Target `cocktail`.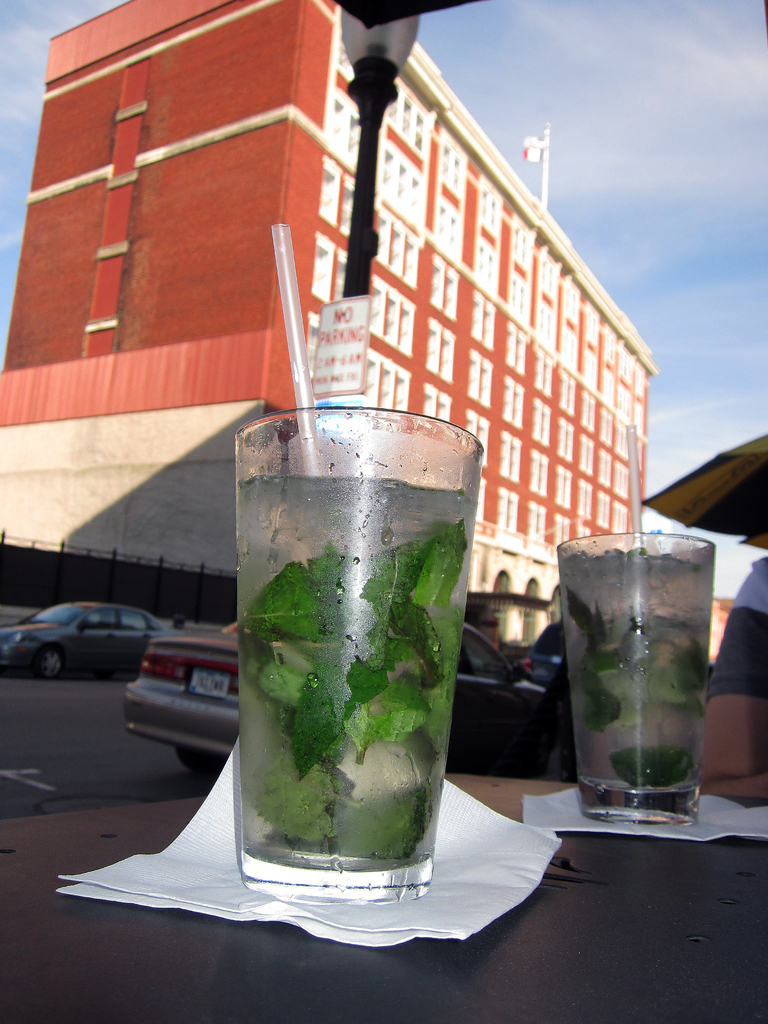
Target region: box=[231, 406, 488, 891].
